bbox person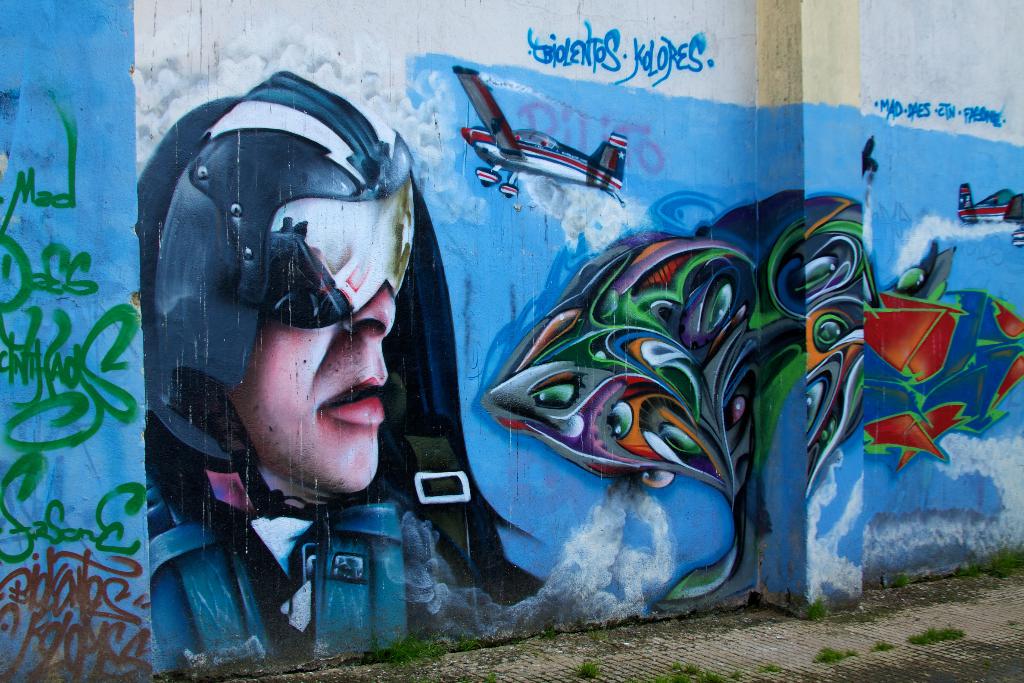
detection(140, 74, 540, 644)
